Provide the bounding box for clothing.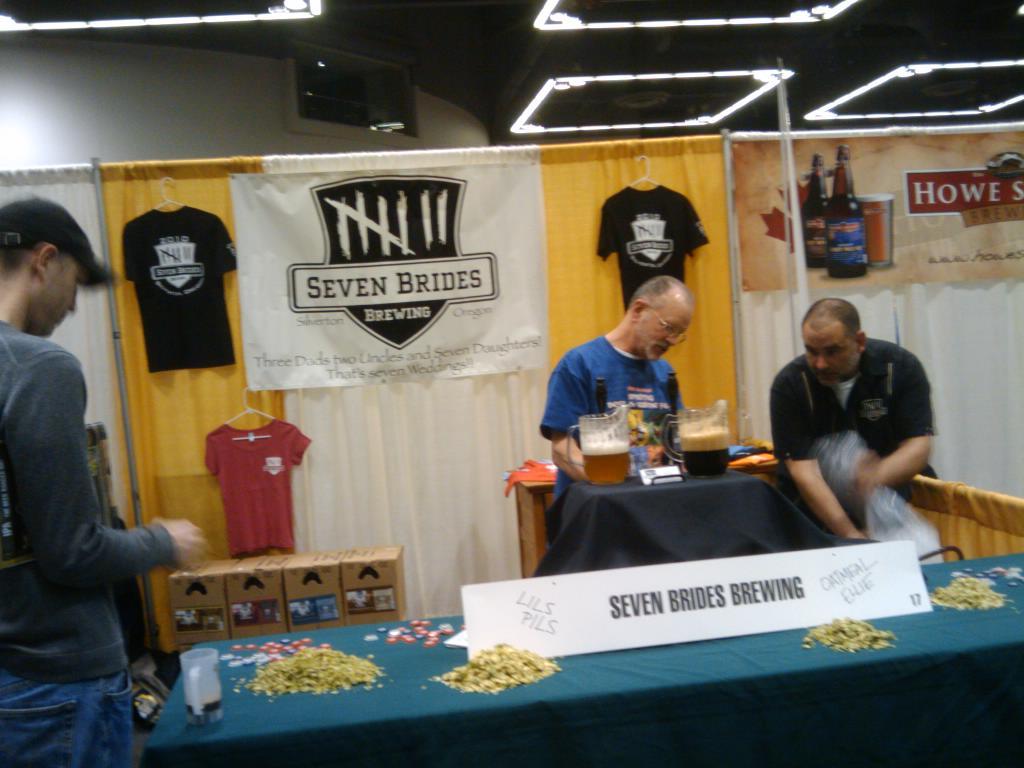
765 317 941 531.
